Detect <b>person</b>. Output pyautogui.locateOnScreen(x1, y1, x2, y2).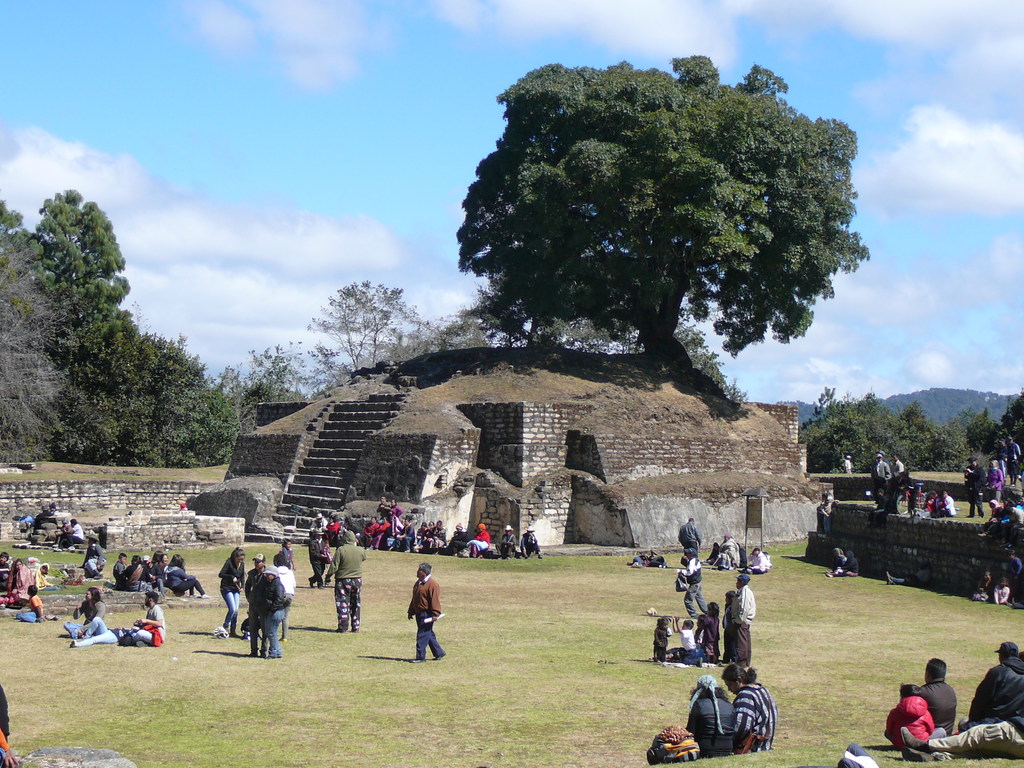
pyautogui.locateOnScreen(825, 549, 858, 575).
